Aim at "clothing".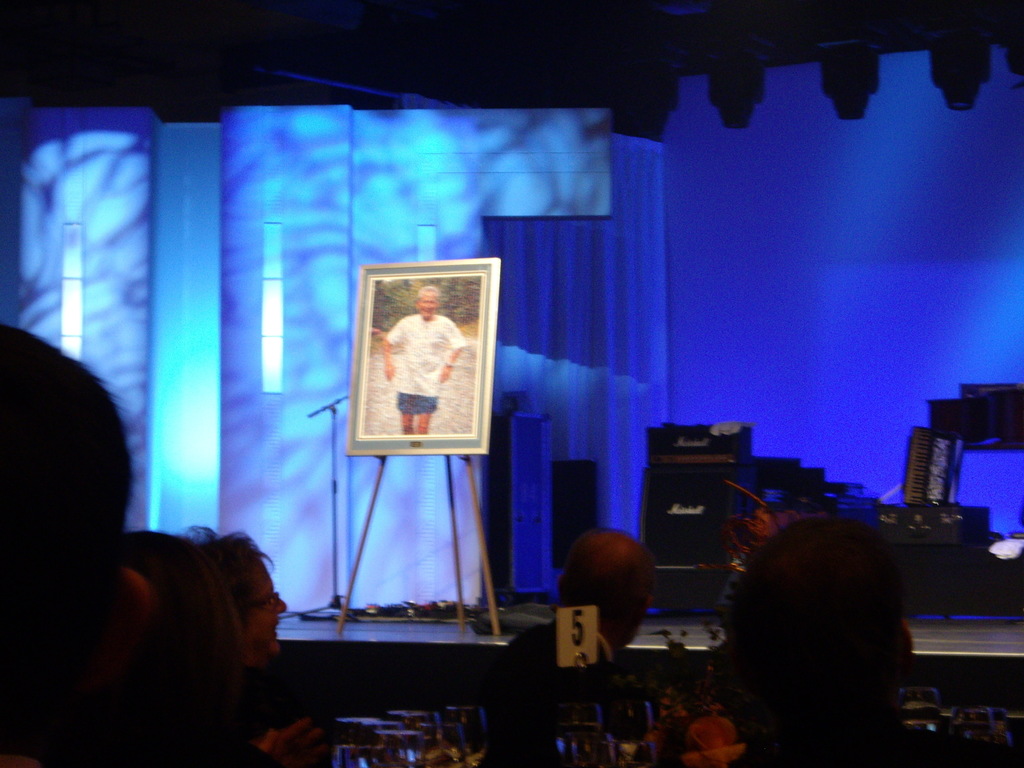
Aimed at crop(501, 615, 603, 760).
